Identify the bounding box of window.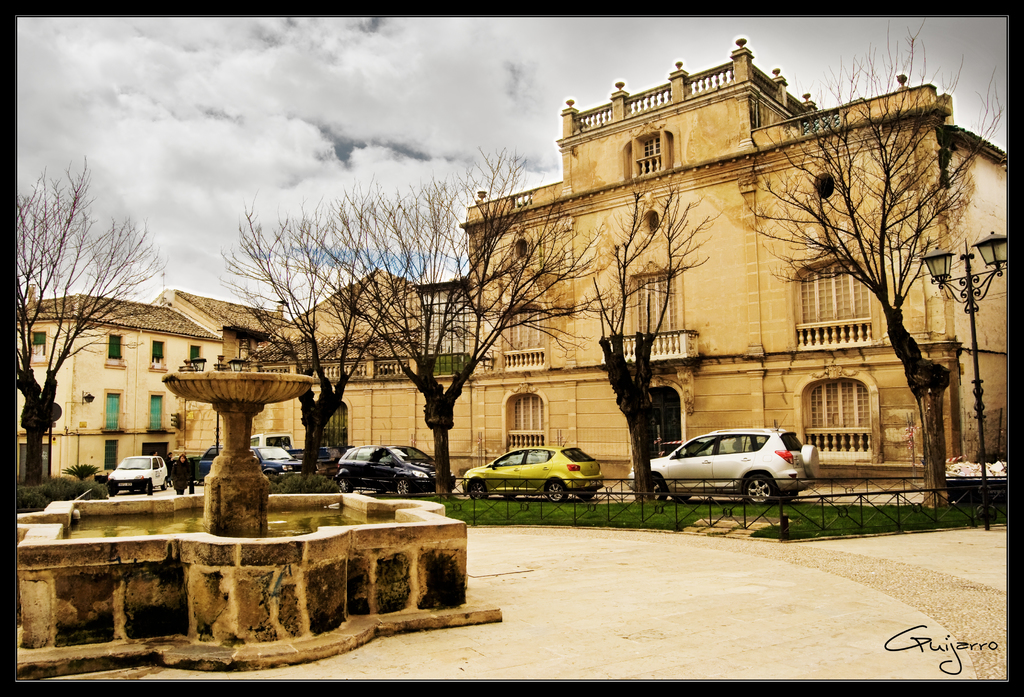
502 382 549 458.
